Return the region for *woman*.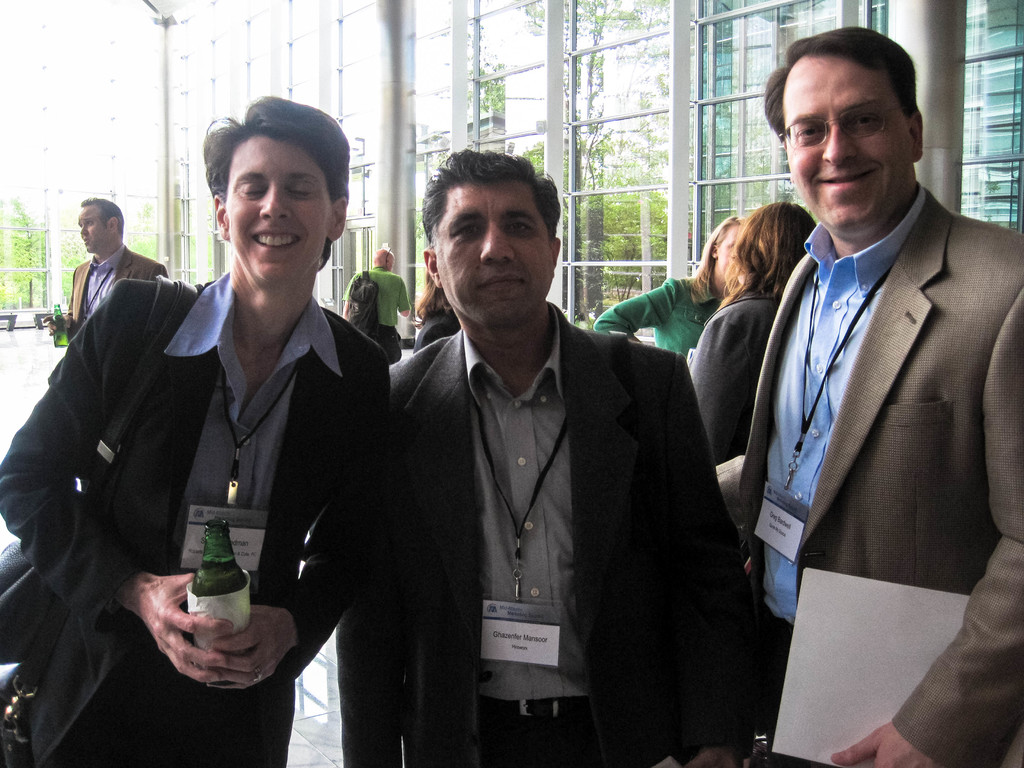
595, 212, 745, 355.
